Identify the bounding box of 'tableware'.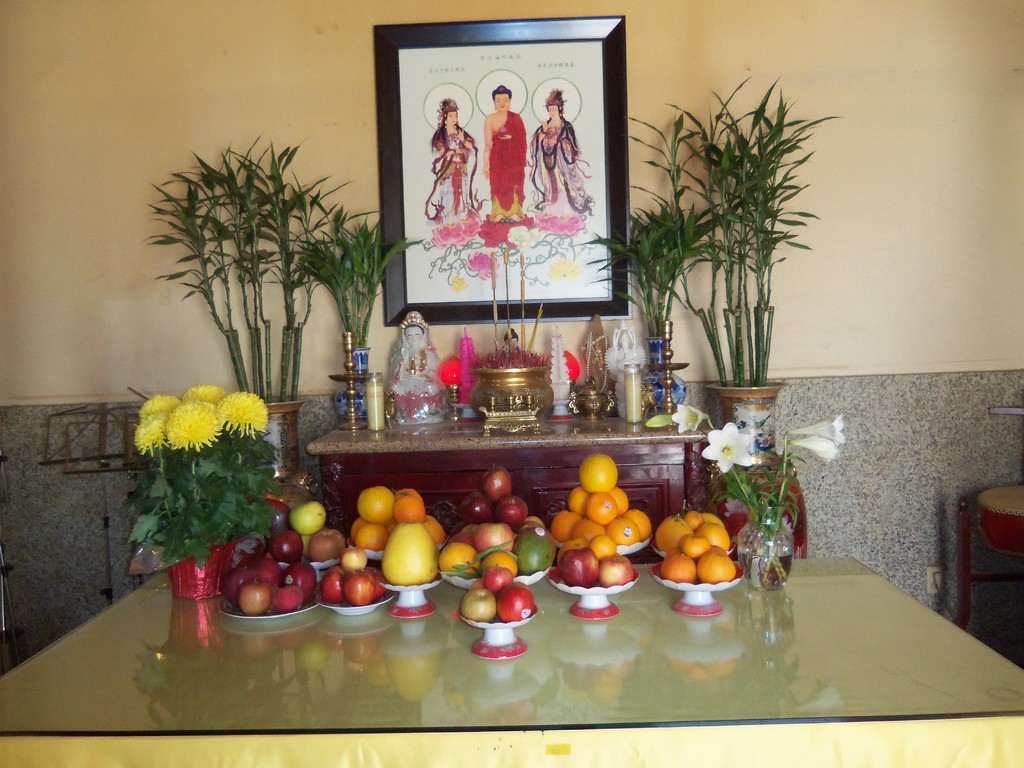
select_region(226, 556, 318, 615).
